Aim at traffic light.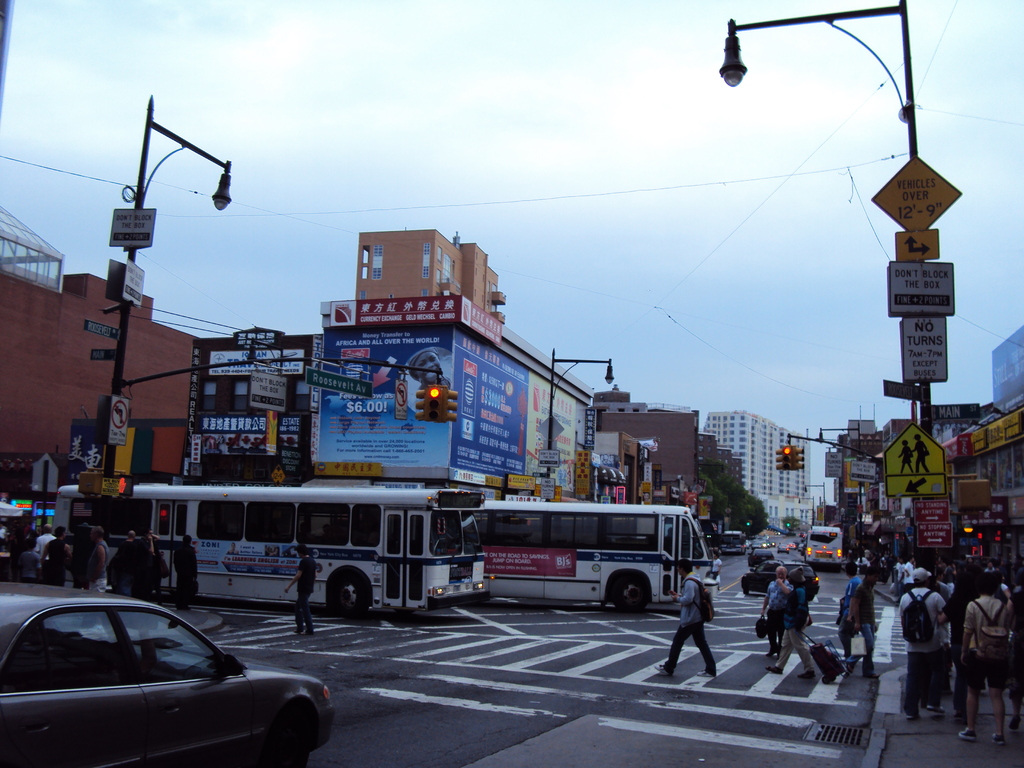
Aimed at detection(115, 475, 133, 497).
